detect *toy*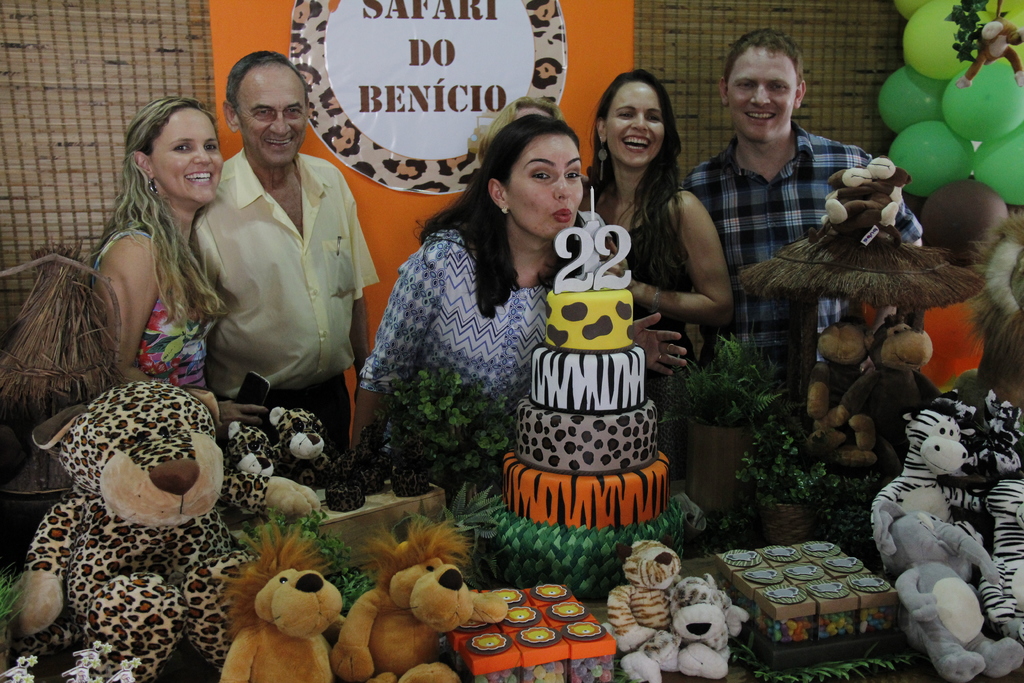
868:407:966:557
